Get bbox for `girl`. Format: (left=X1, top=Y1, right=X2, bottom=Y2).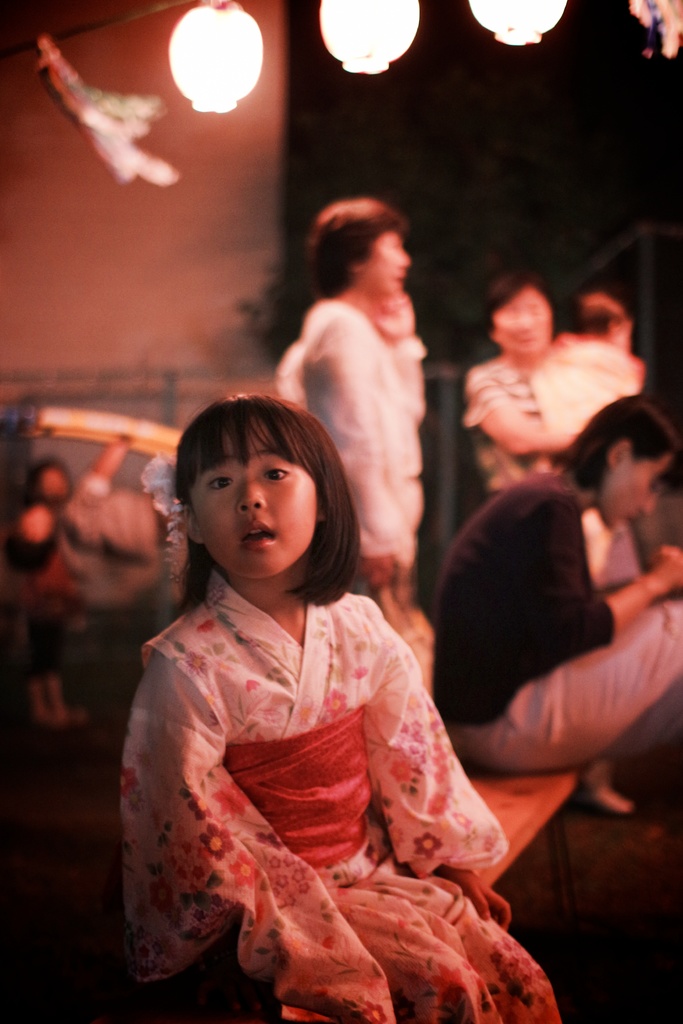
(left=426, top=384, right=682, bottom=811).
